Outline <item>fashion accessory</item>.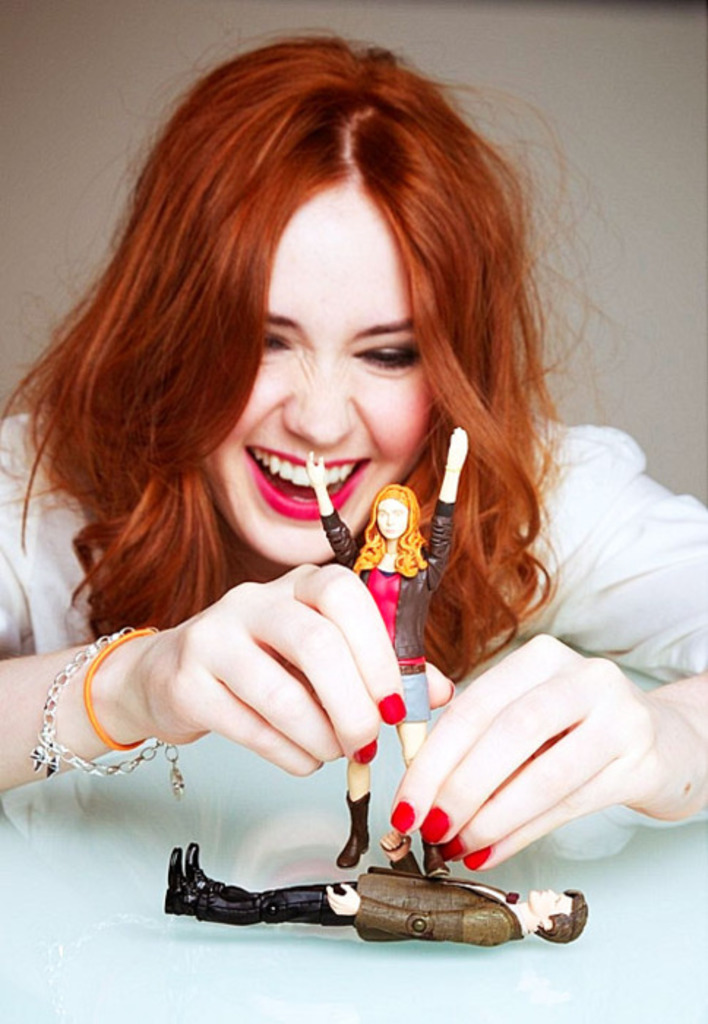
Outline: bbox(184, 840, 205, 884).
